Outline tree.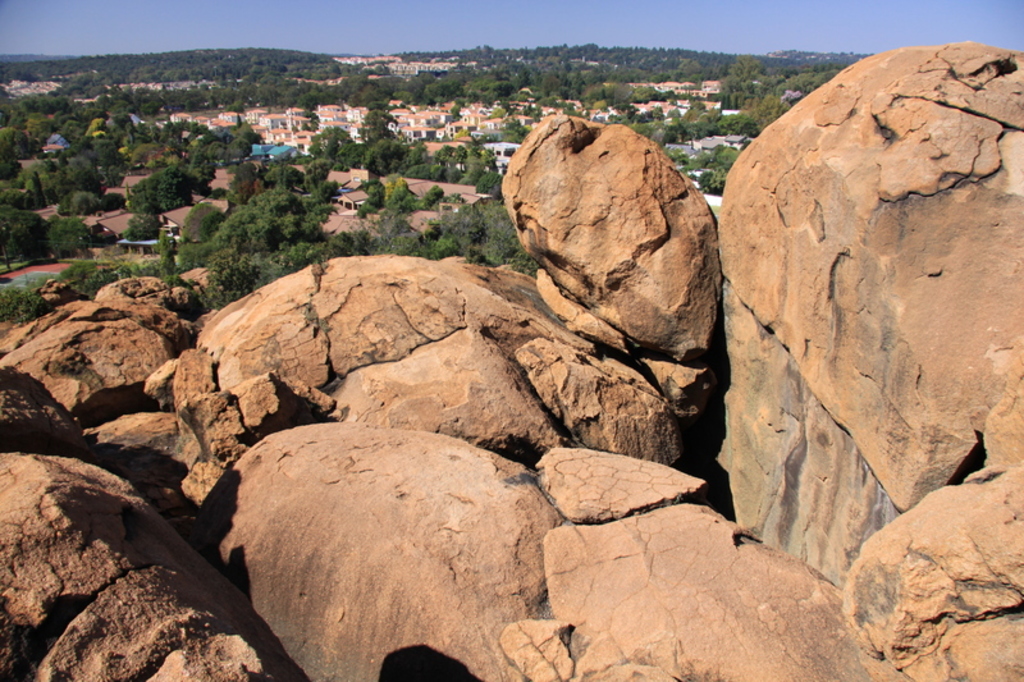
Outline: [425, 77, 461, 105].
